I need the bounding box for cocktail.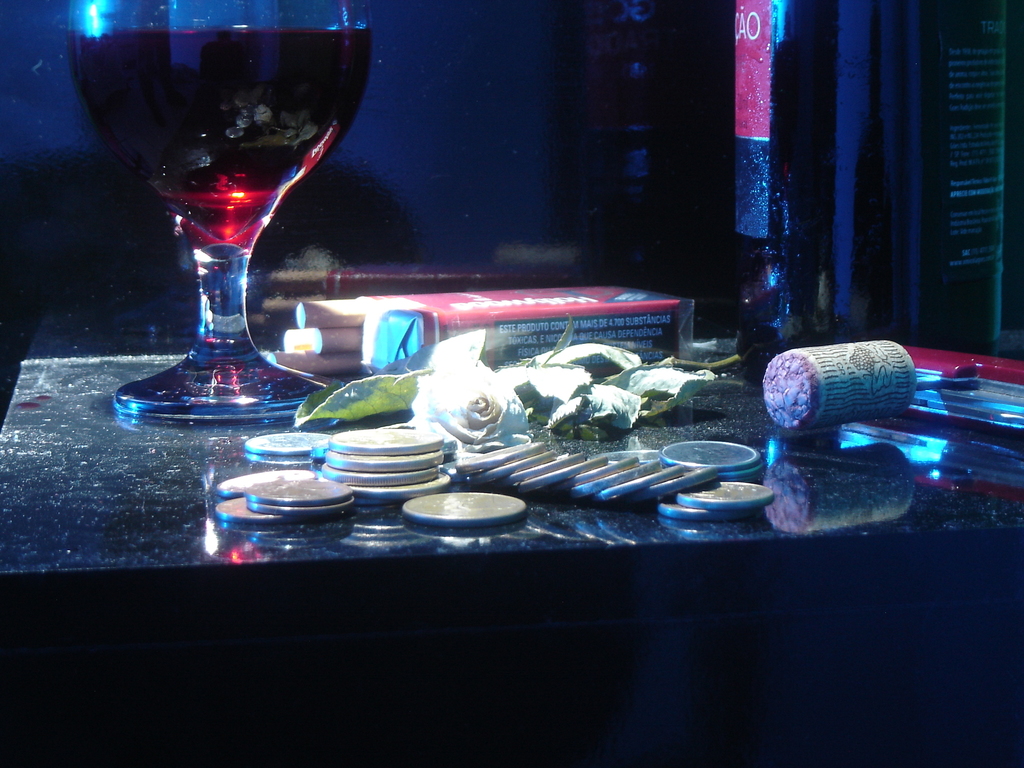
Here it is: 56/0/387/421.
